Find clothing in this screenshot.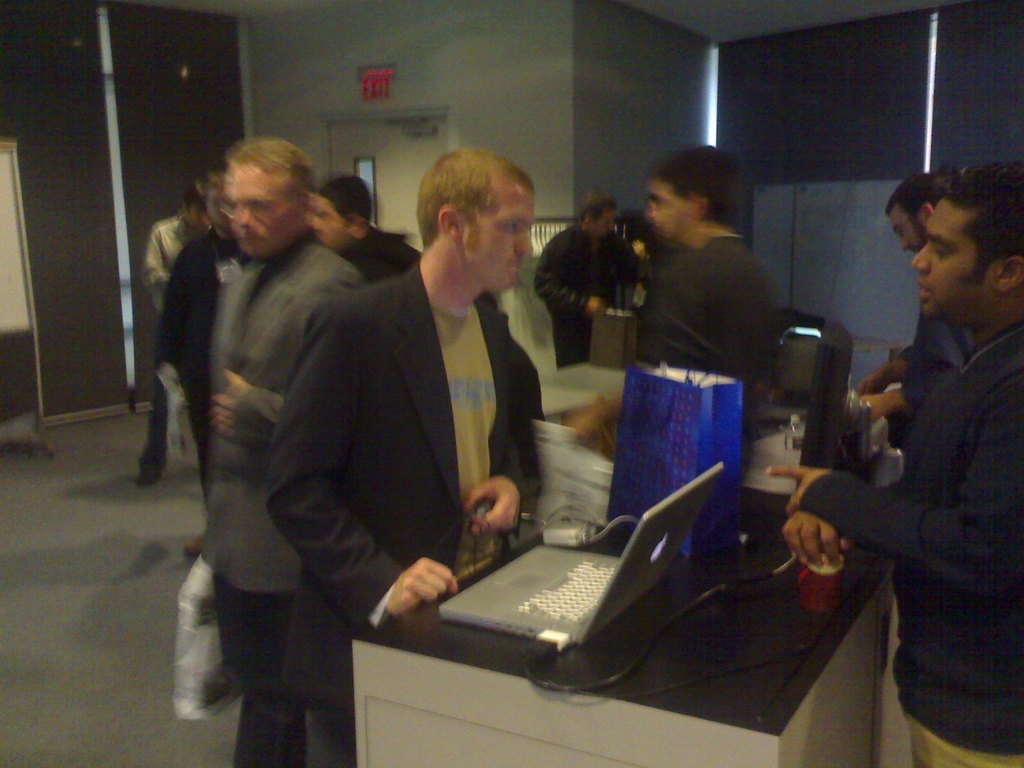
The bounding box for clothing is [x1=528, y1=221, x2=637, y2=368].
